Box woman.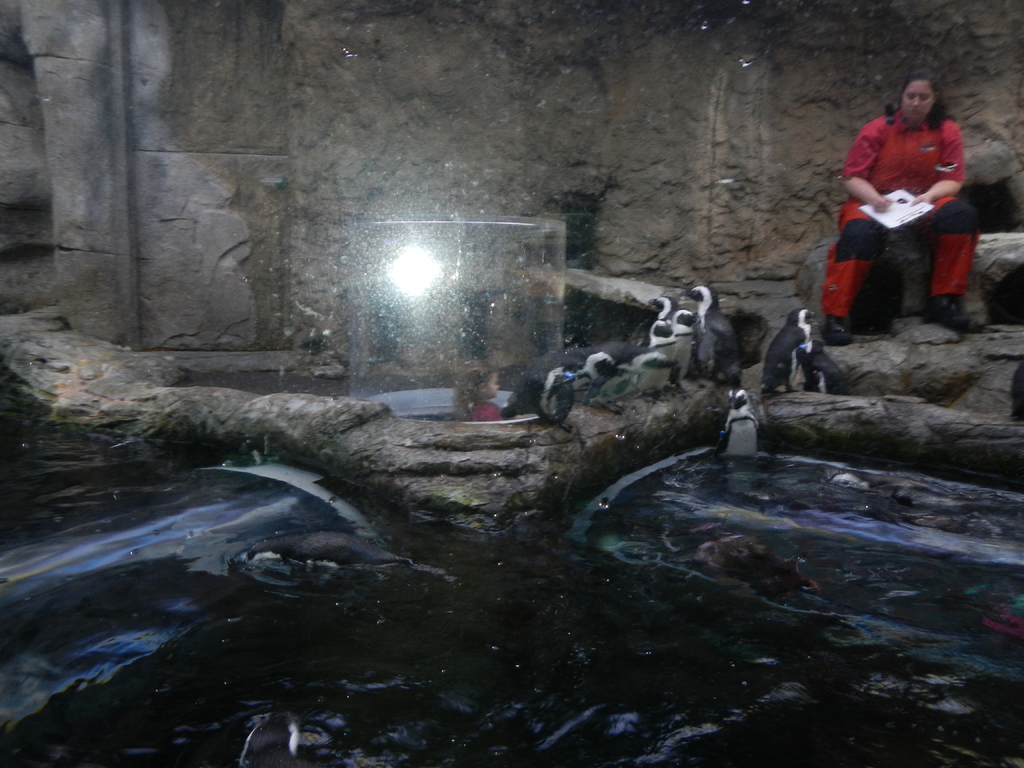
812/71/982/349.
